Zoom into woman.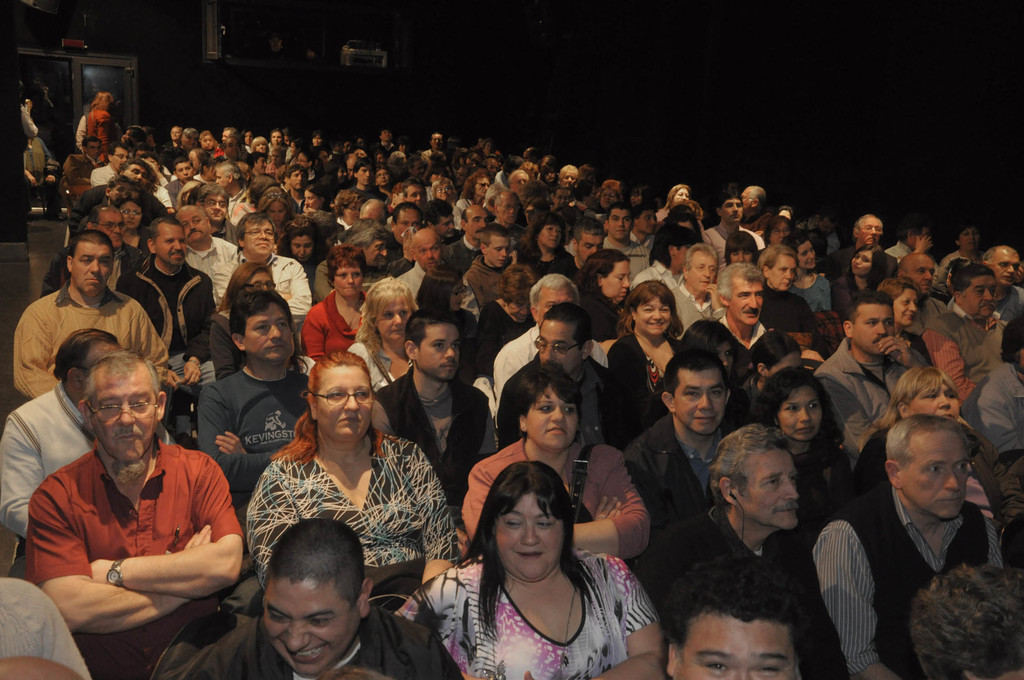
Zoom target: bbox=[601, 280, 684, 436].
